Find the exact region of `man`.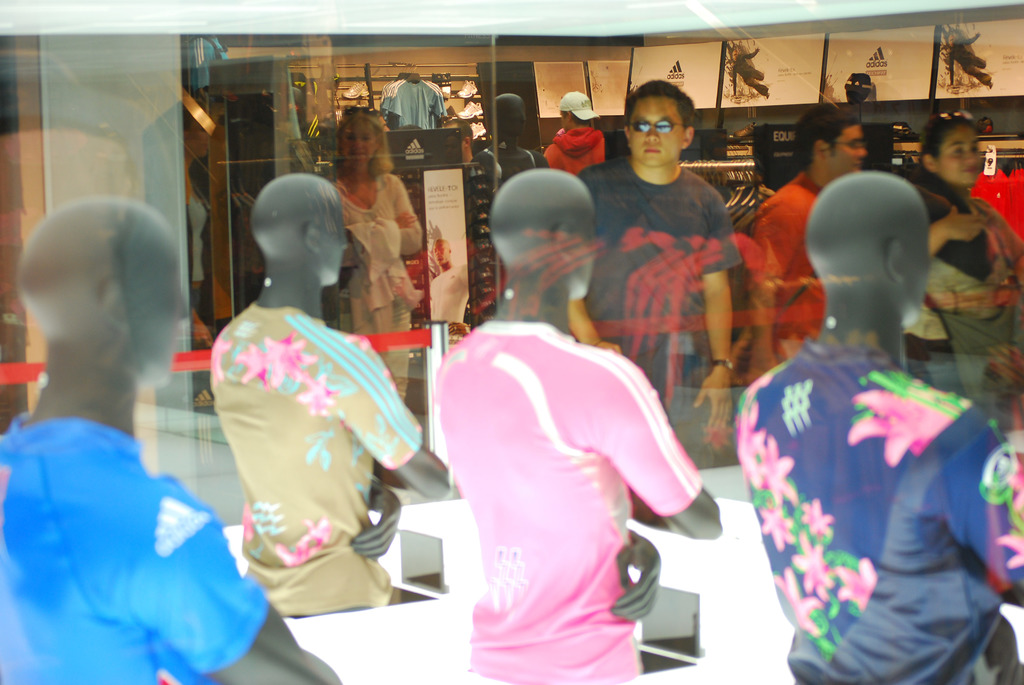
Exact region: select_region(545, 91, 607, 171).
